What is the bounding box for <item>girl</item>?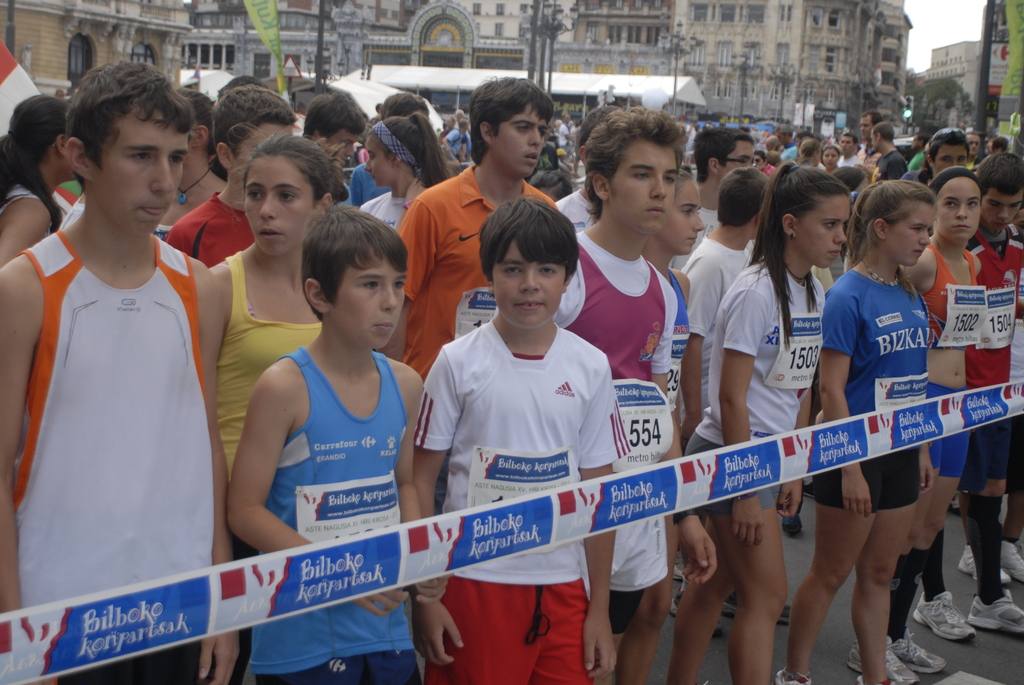
{"x1": 911, "y1": 171, "x2": 966, "y2": 644}.
